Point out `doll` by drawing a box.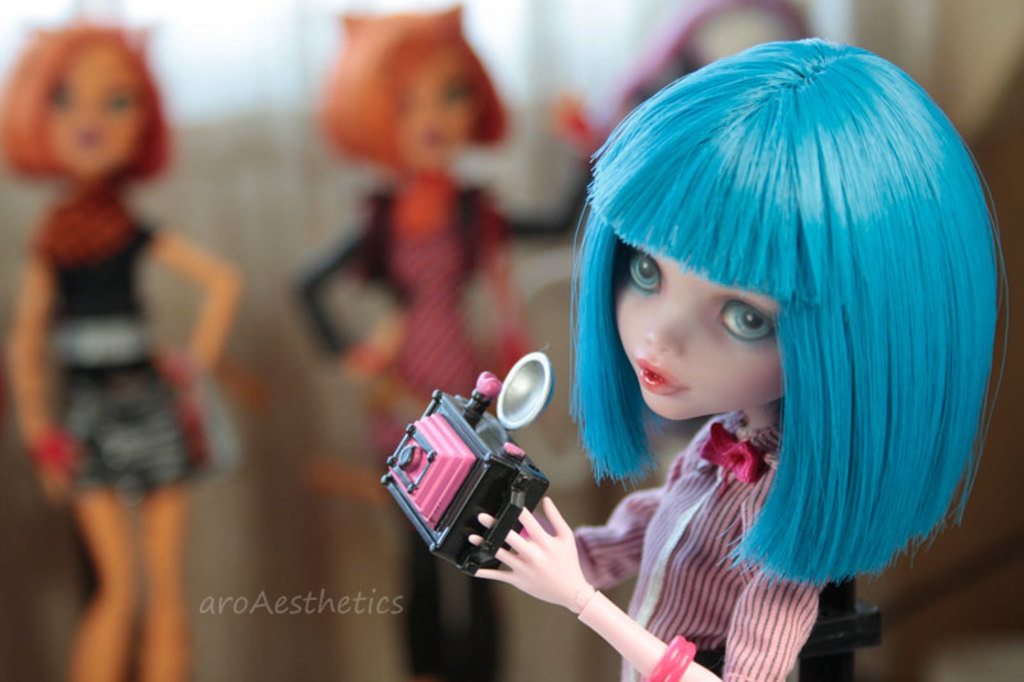
{"x1": 0, "y1": 23, "x2": 247, "y2": 681}.
